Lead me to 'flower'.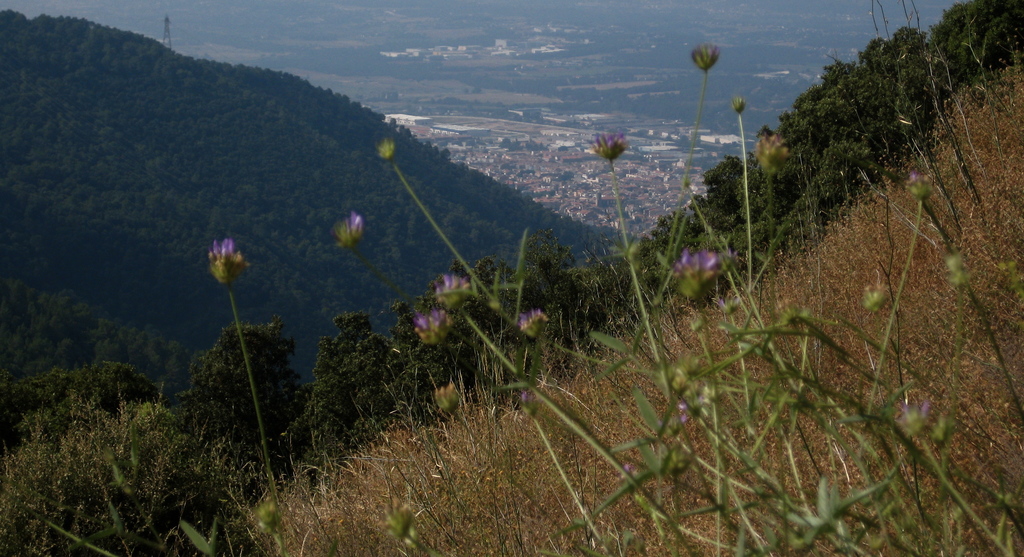
Lead to [435, 273, 470, 294].
